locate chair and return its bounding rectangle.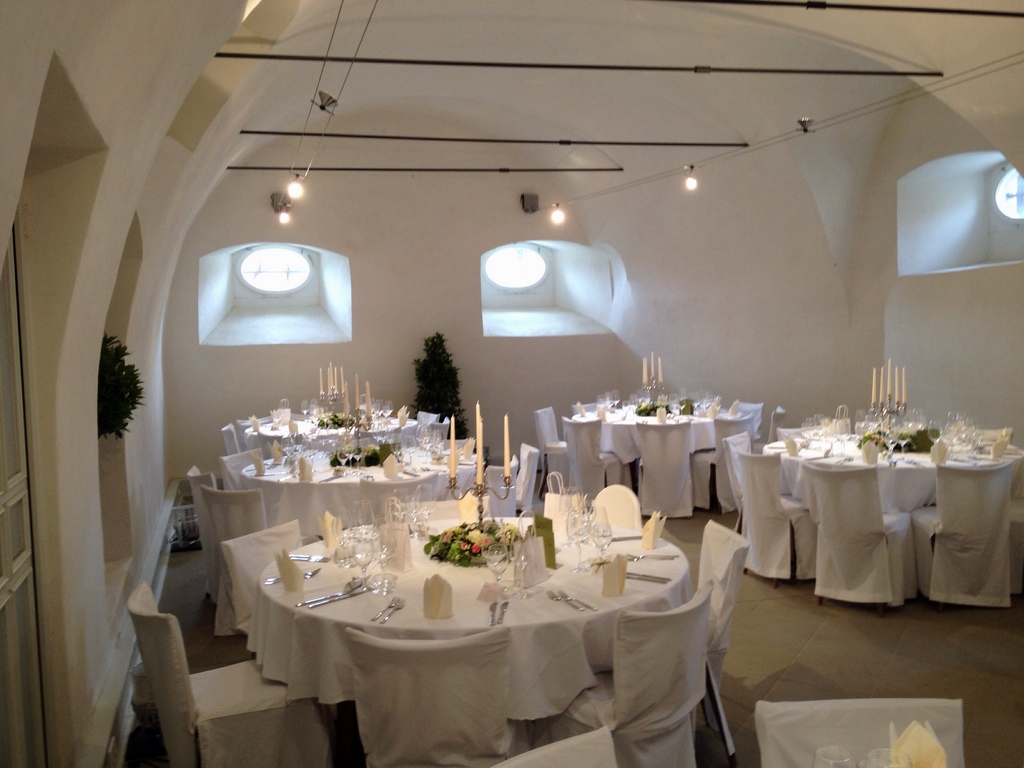
bbox(423, 410, 454, 442).
